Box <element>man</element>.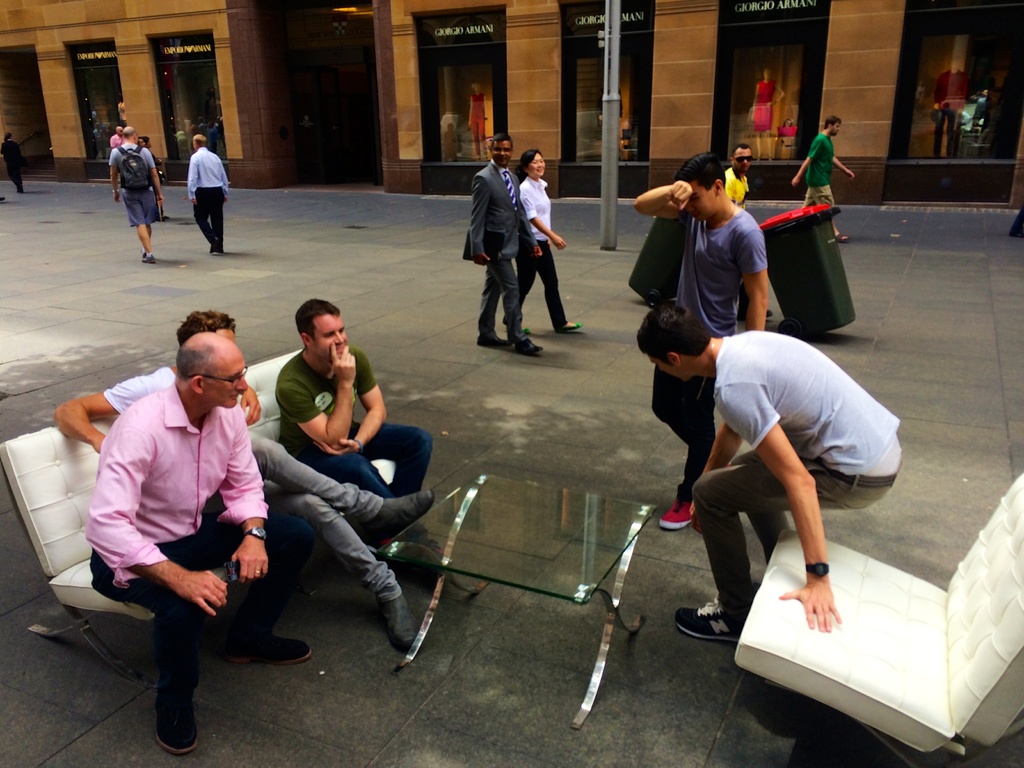
[x1=788, y1=116, x2=858, y2=246].
